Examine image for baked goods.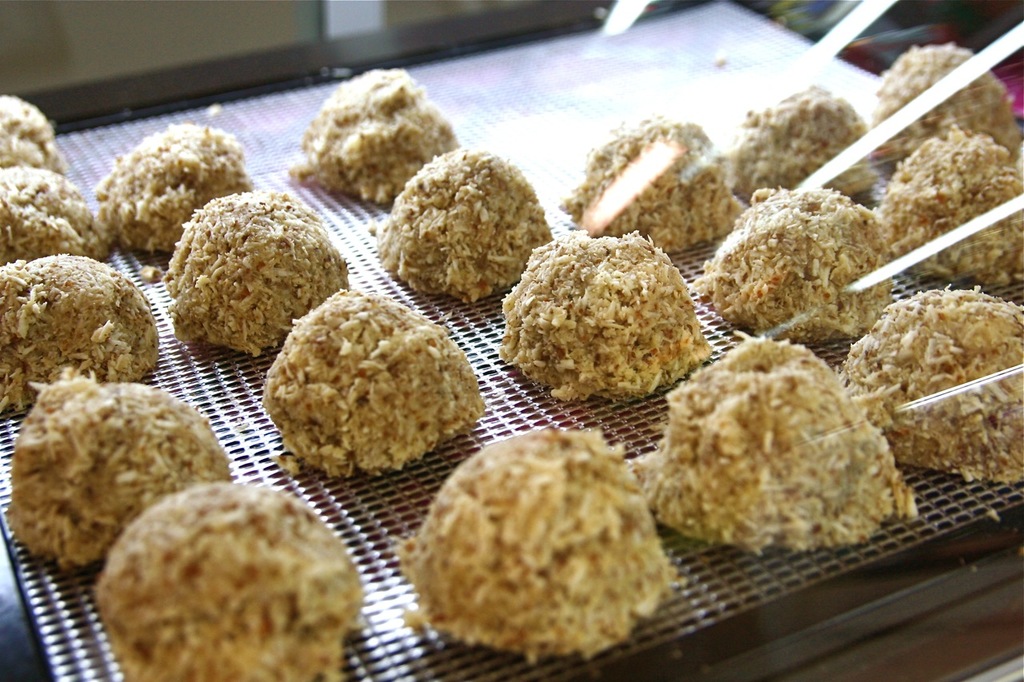
Examination result: [left=286, top=72, right=460, bottom=205].
